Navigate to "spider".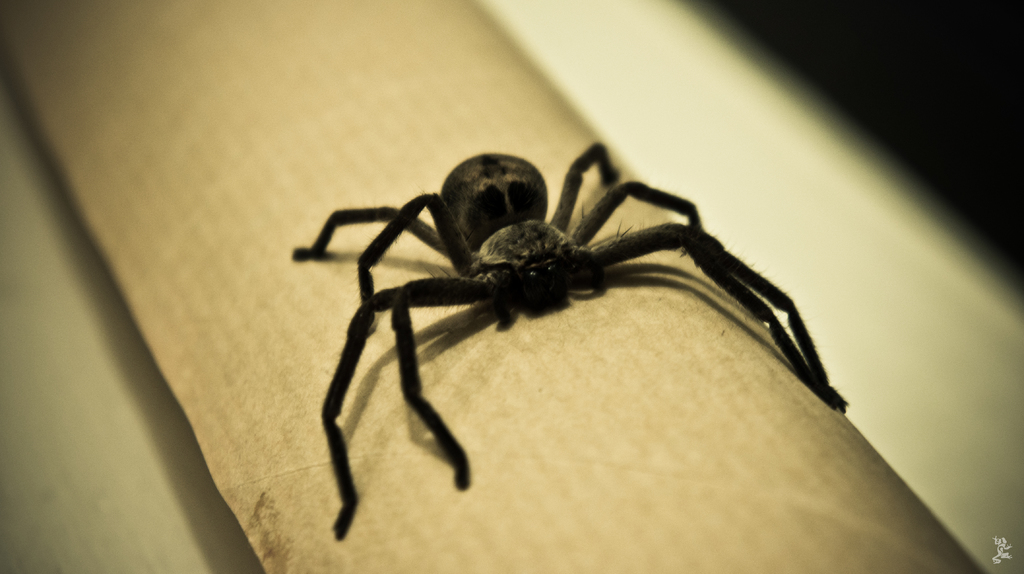
Navigation target: box(285, 133, 849, 544).
